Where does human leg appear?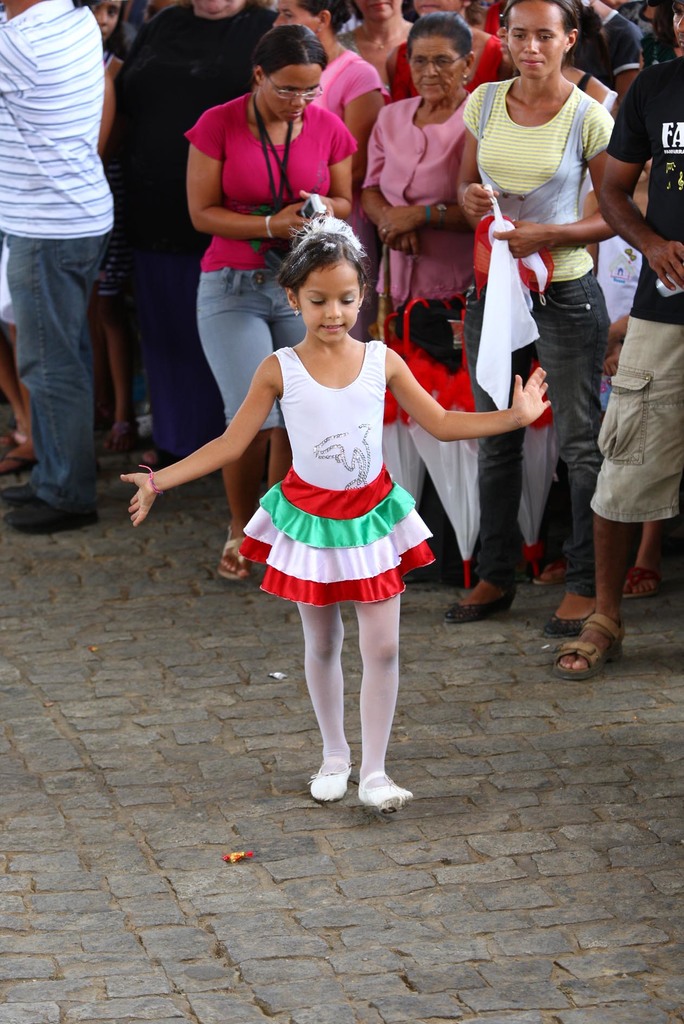
Appears at <box>0,228,92,533</box>.
